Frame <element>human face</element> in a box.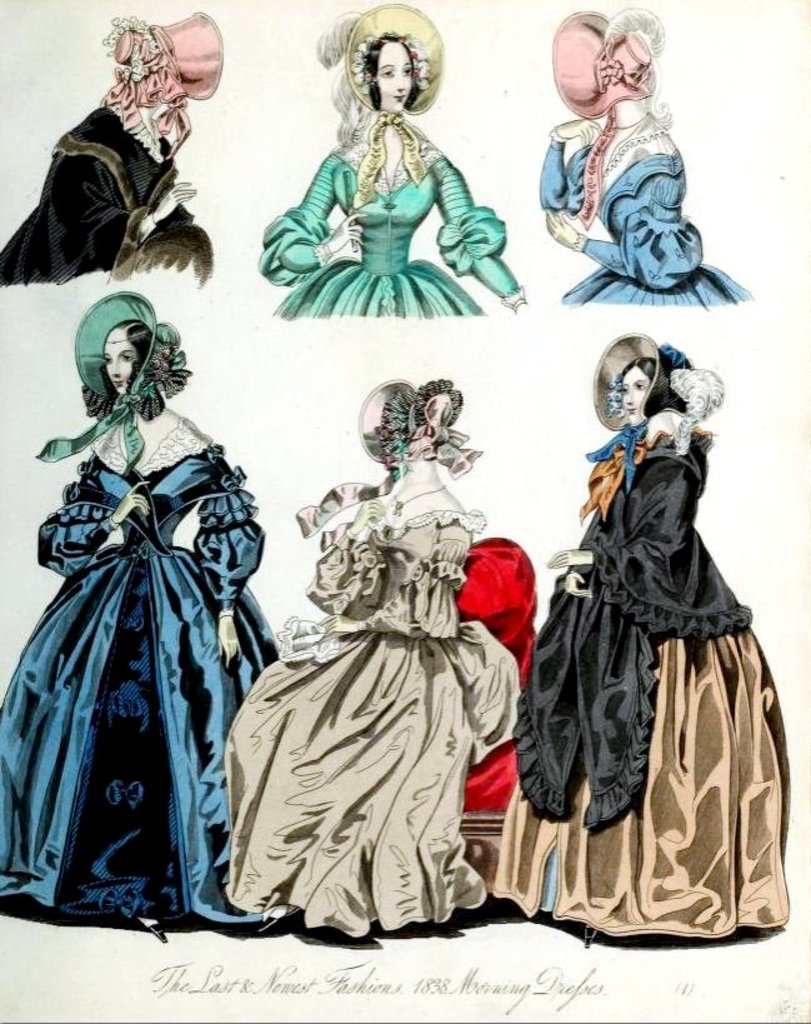
<box>100,333,141,404</box>.
